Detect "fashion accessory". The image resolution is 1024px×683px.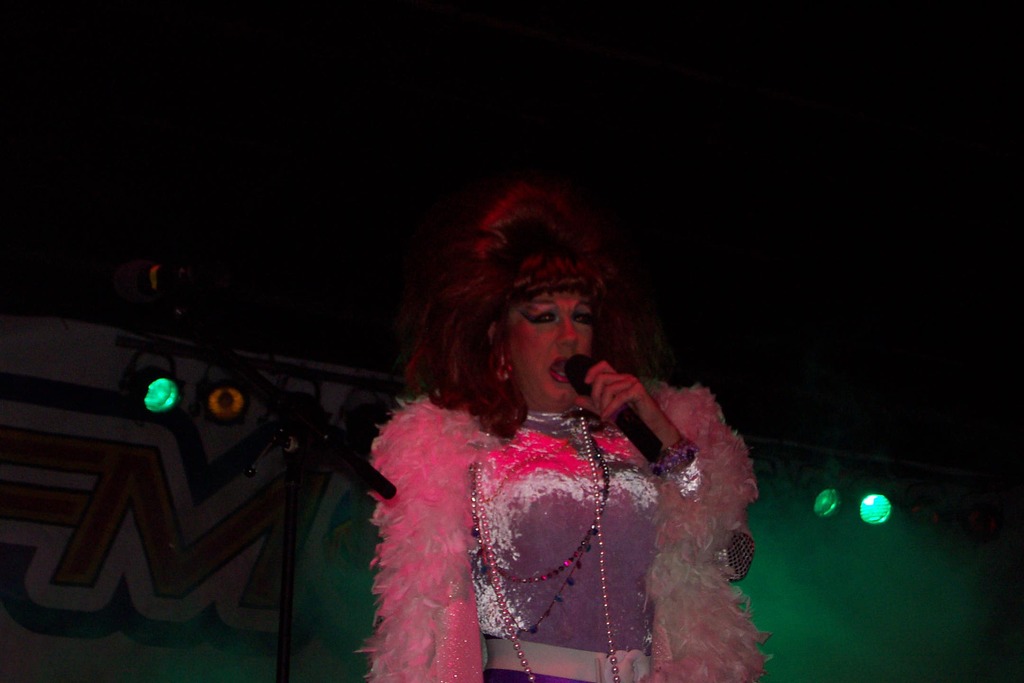
(left=647, top=436, right=698, bottom=475).
